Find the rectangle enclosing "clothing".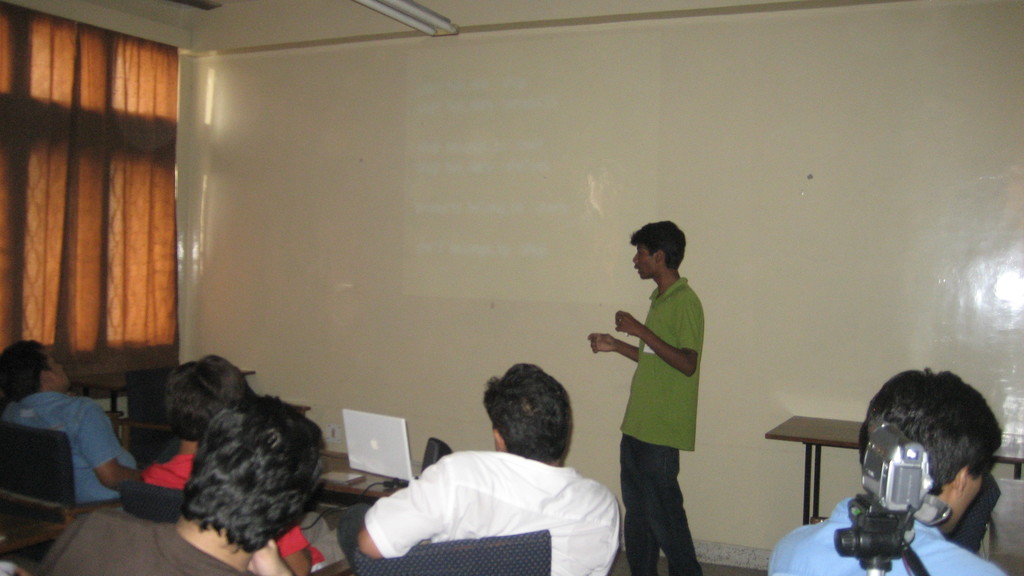
pyautogui.locateOnScreen(766, 495, 1007, 575).
